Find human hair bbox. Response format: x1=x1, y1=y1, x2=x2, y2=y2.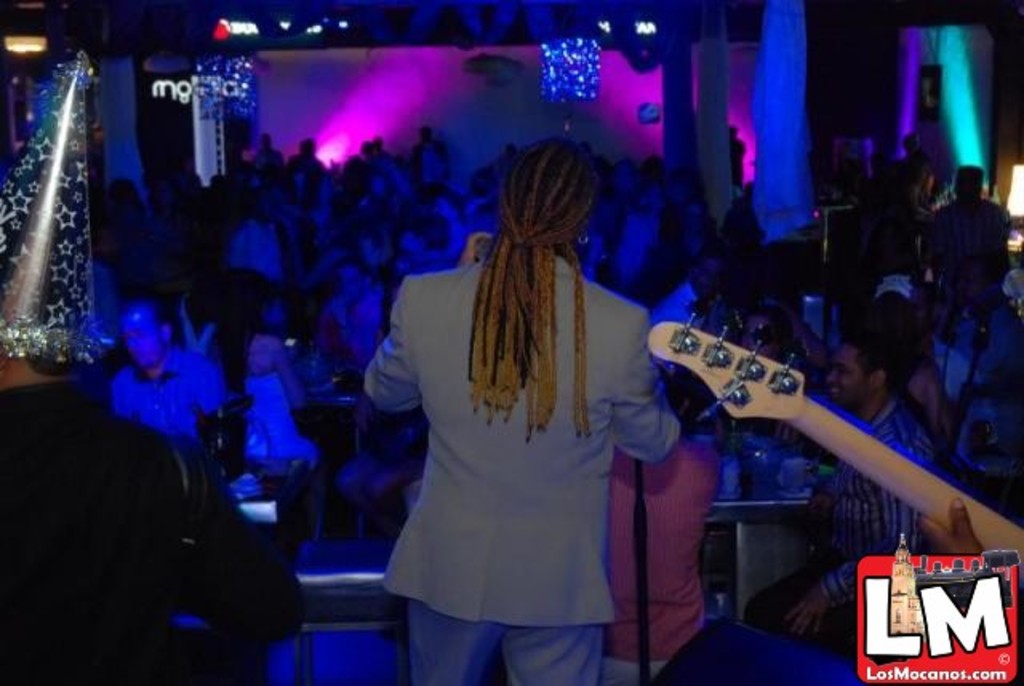
x1=466, y1=125, x2=594, y2=417.
